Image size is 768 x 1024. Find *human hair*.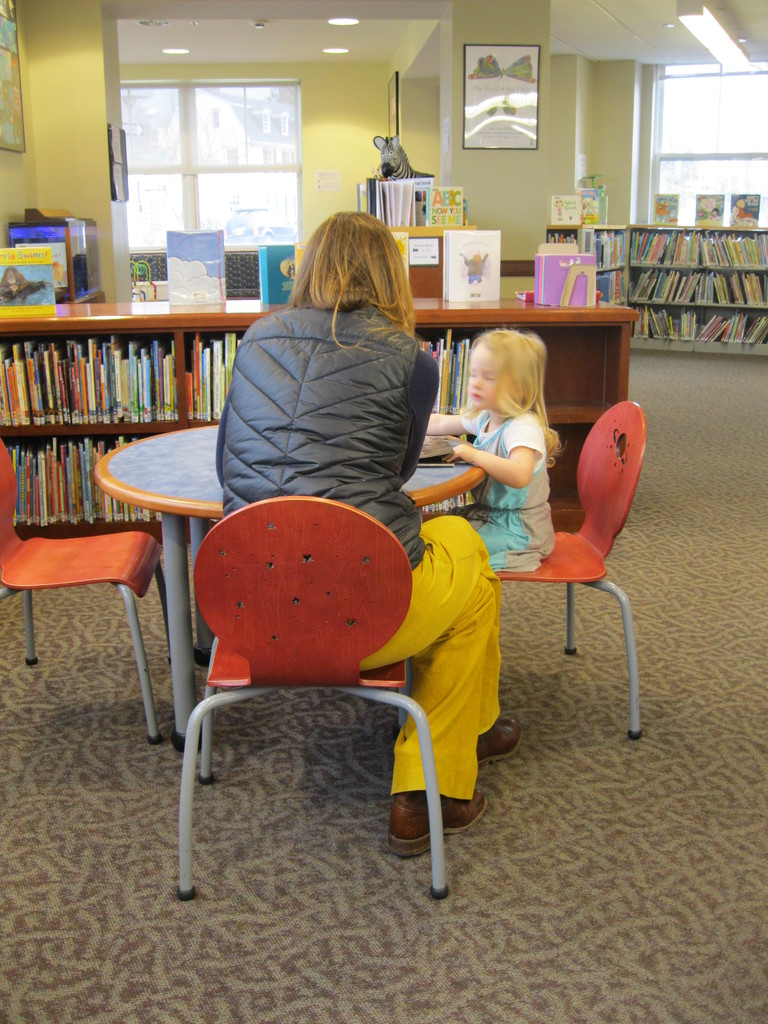
detection(285, 204, 417, 338).
